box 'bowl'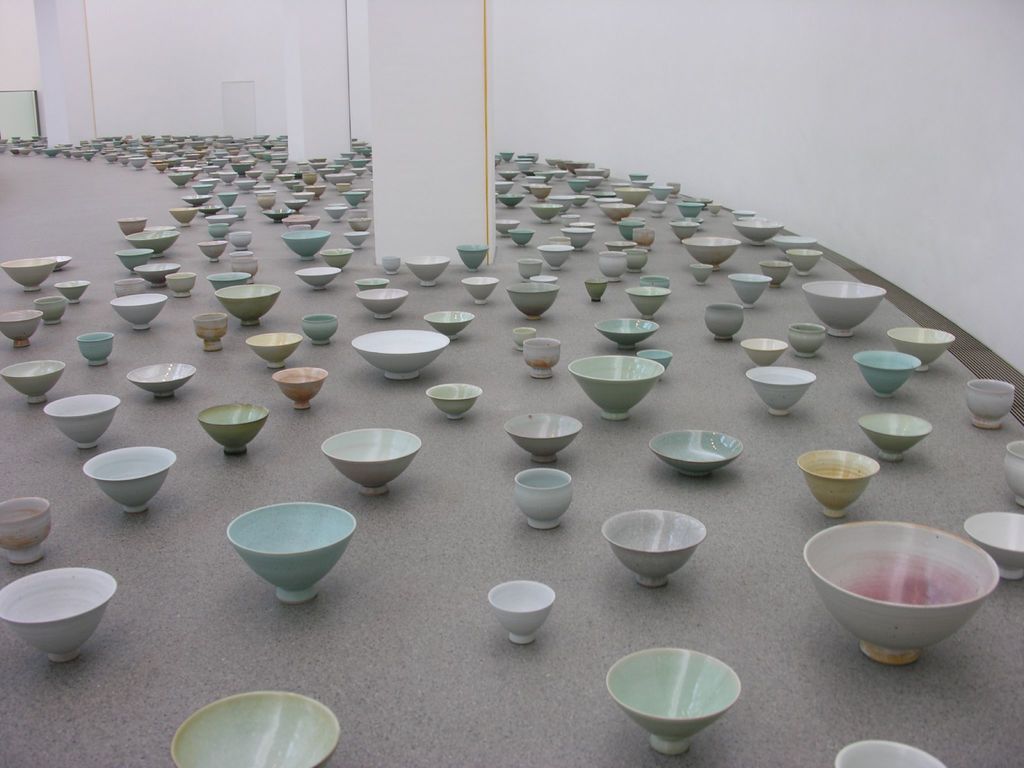
bbox=[82, 447, 174, 516]
